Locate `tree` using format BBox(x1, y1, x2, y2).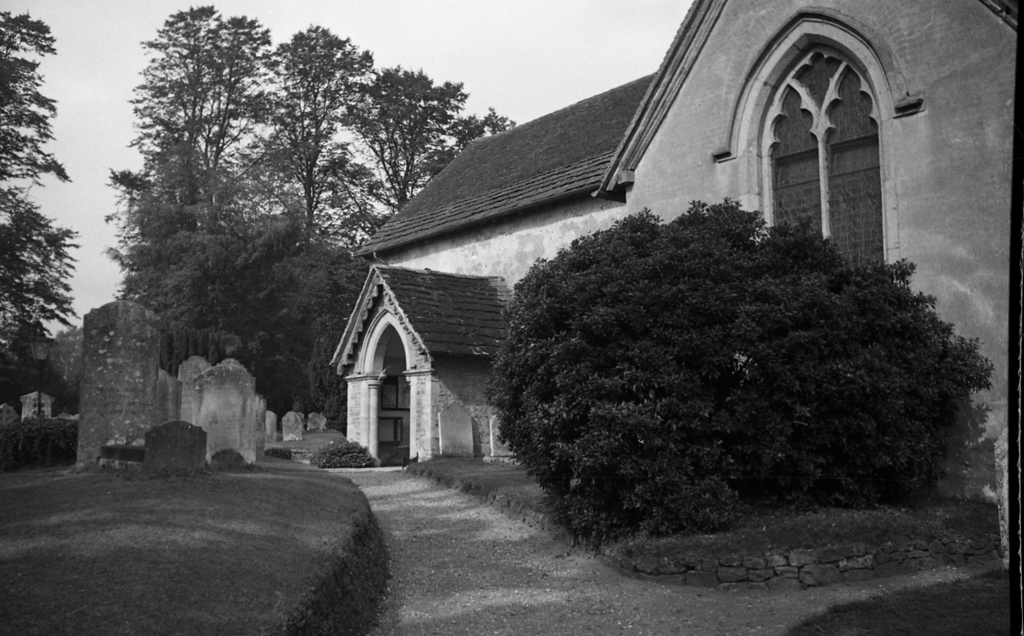
BBox(0, 1, 88, 410).
